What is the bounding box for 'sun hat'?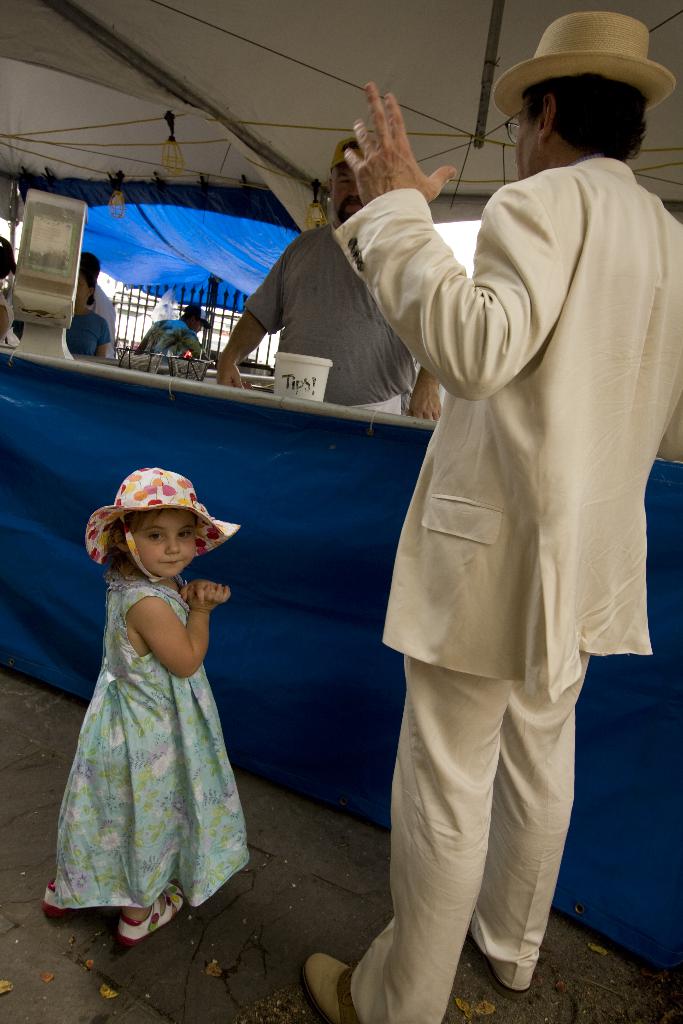
[73, 259, 104, 303].
